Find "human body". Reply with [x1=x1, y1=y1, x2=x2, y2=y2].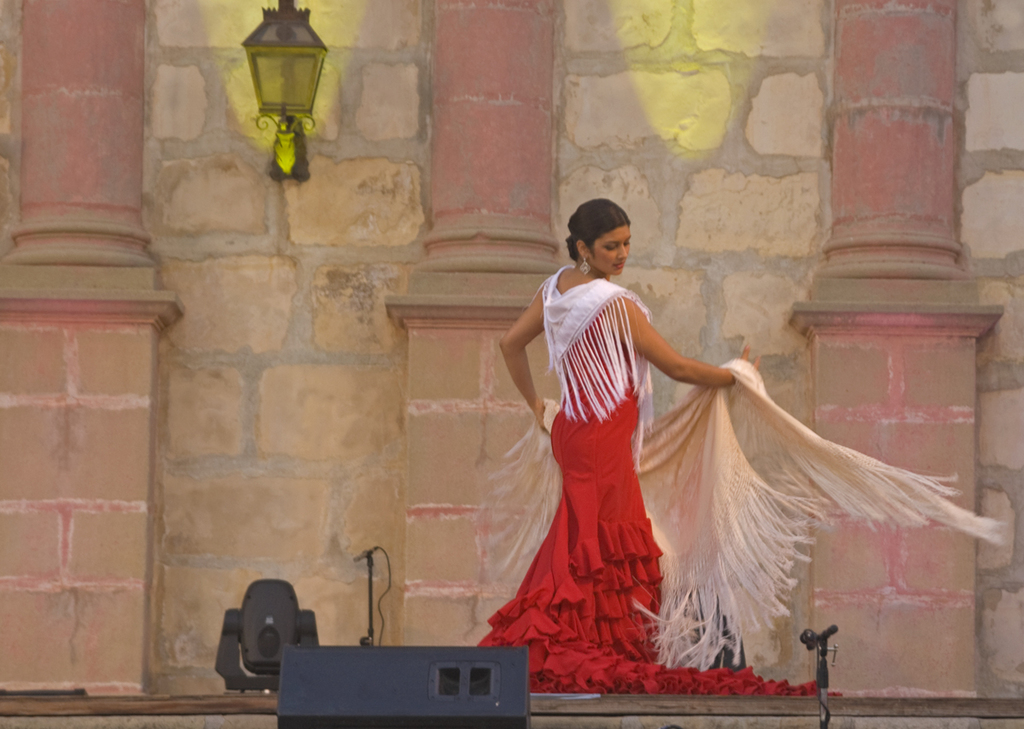
[x1=518, y1=252, x2=986, y2=676].
